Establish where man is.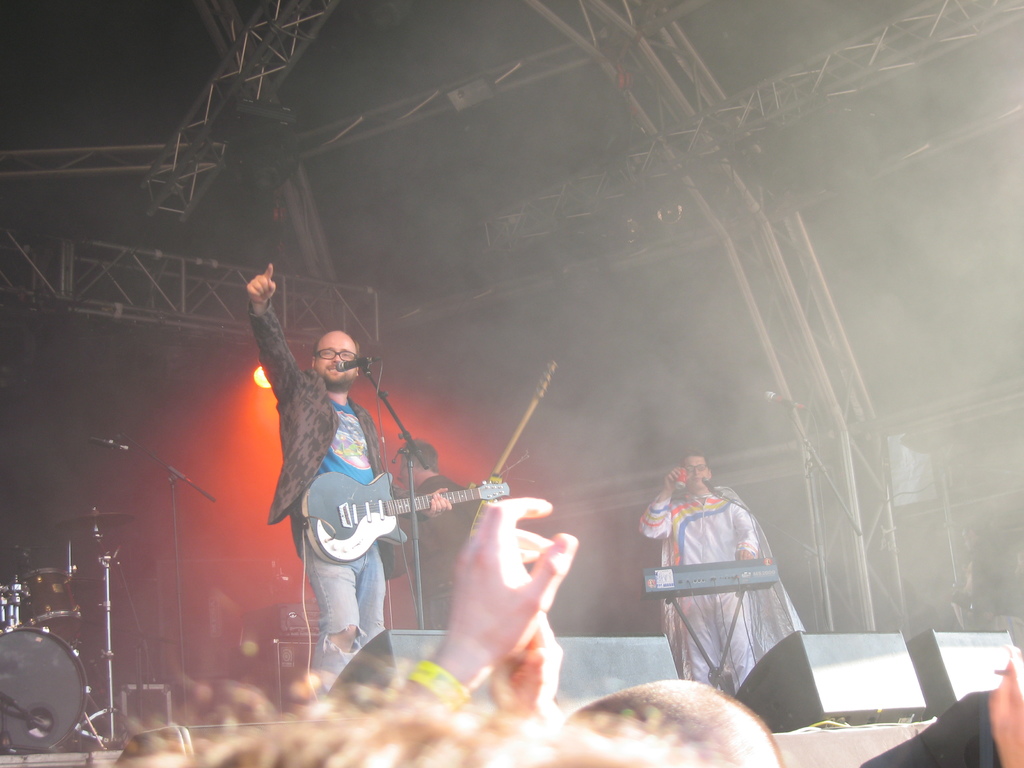
Established at (242,263,452,675).
